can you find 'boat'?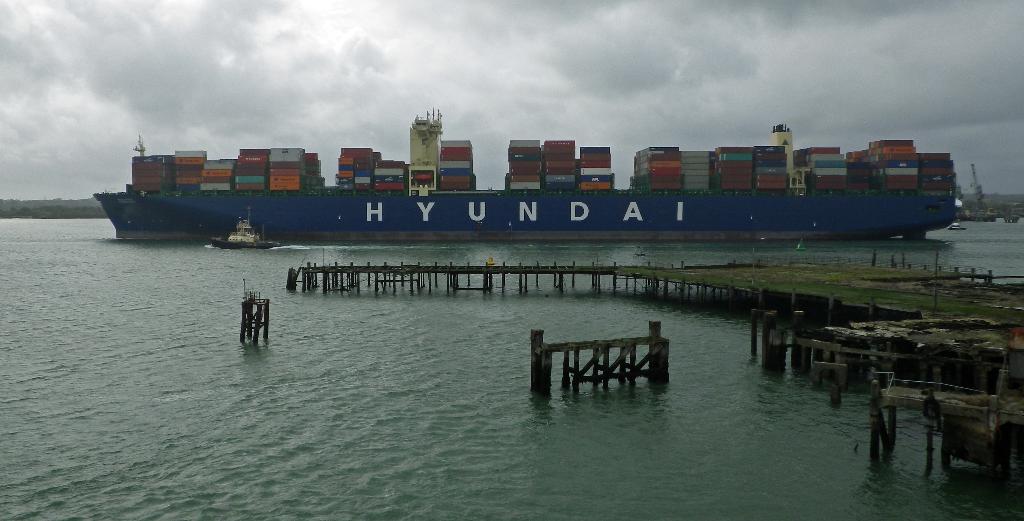
Yes, bounding box: {"left": 94, "top": 124, "right": 961, "bottom": 244}.
